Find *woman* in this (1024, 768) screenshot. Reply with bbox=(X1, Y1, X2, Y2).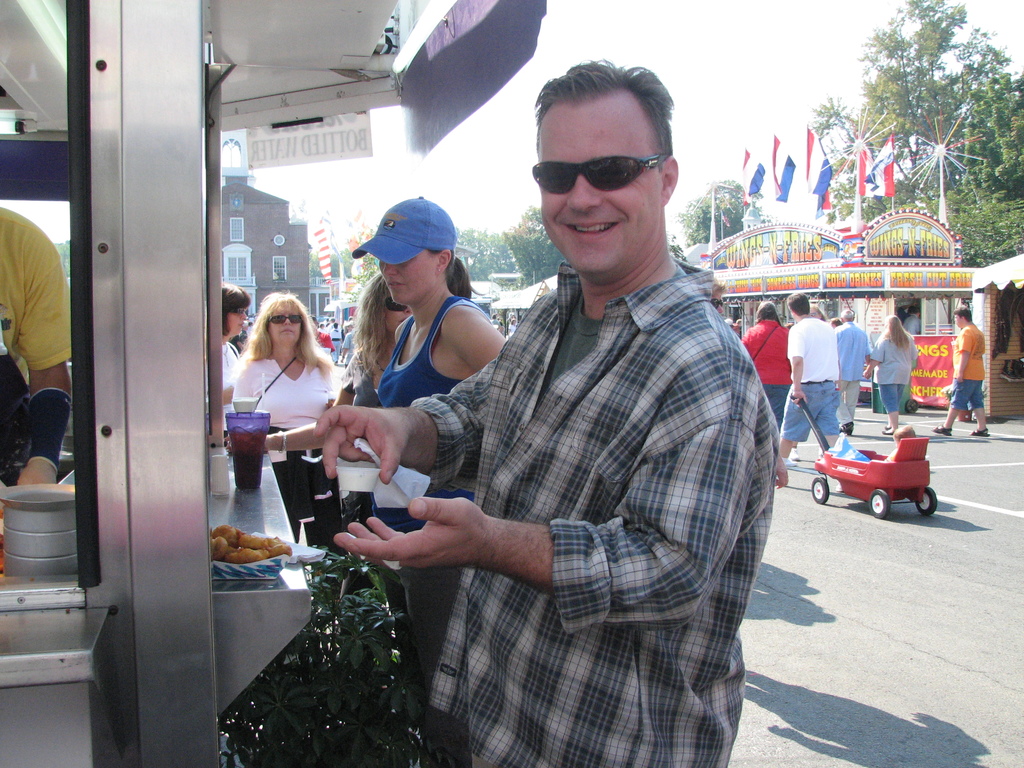
bbox=(335, 271, 413, 412).
